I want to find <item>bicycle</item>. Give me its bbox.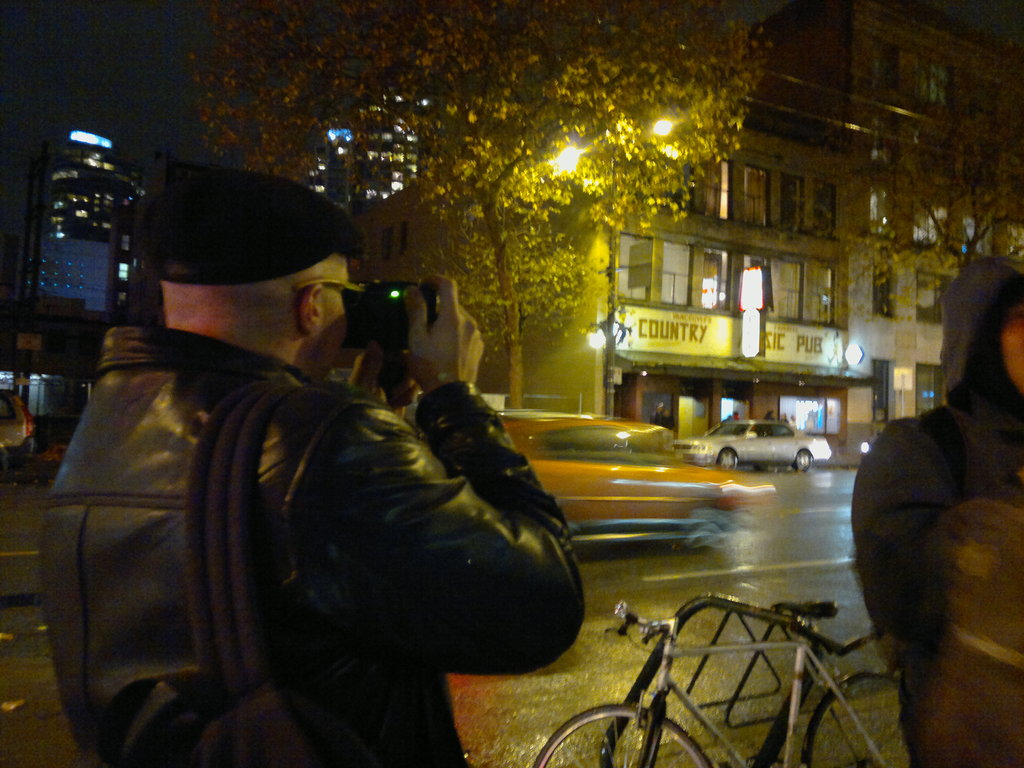
<region>572, 588, 819, 762</region>.
